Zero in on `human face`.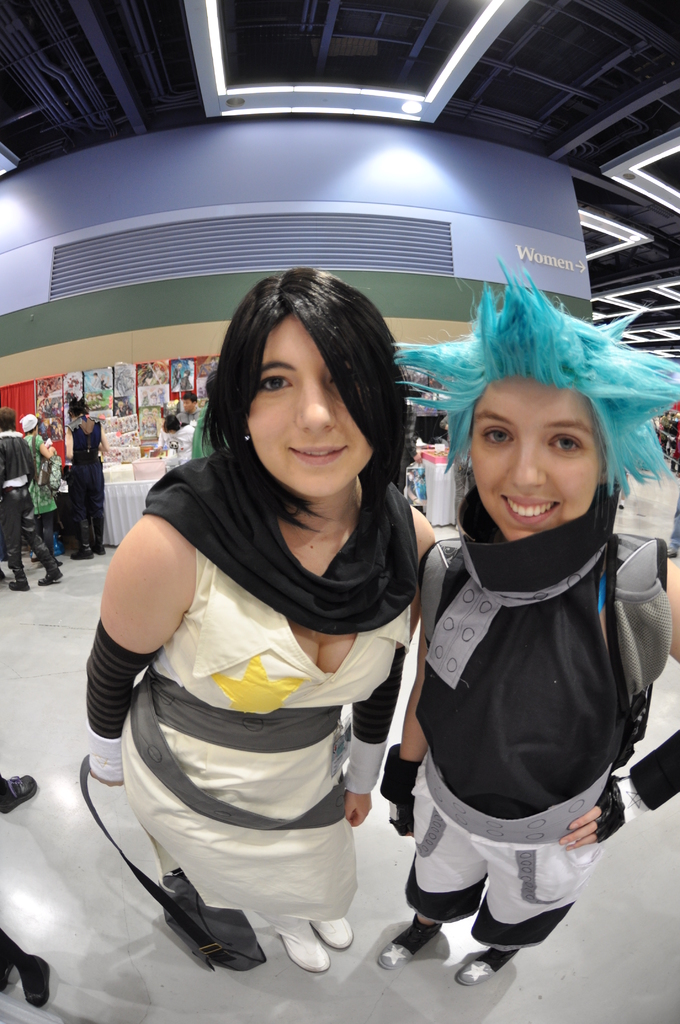
Zeroed in: pyautogui.locateOnScreen(182, 399, 198, 417).
